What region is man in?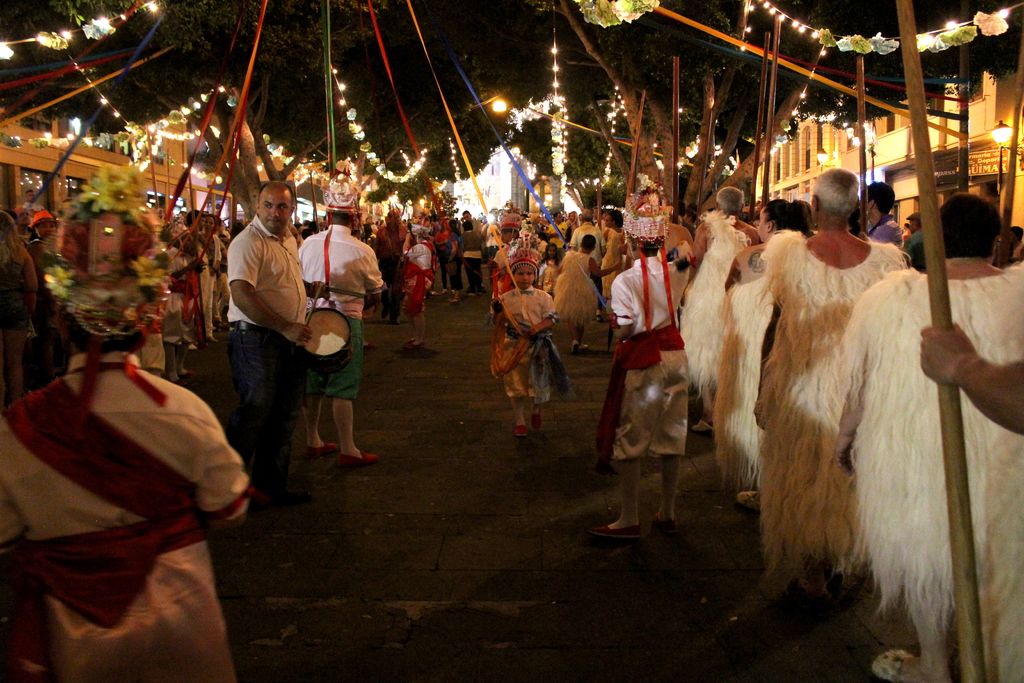
pyautogui.locateOnScreen(292, 155, 385, 458).
